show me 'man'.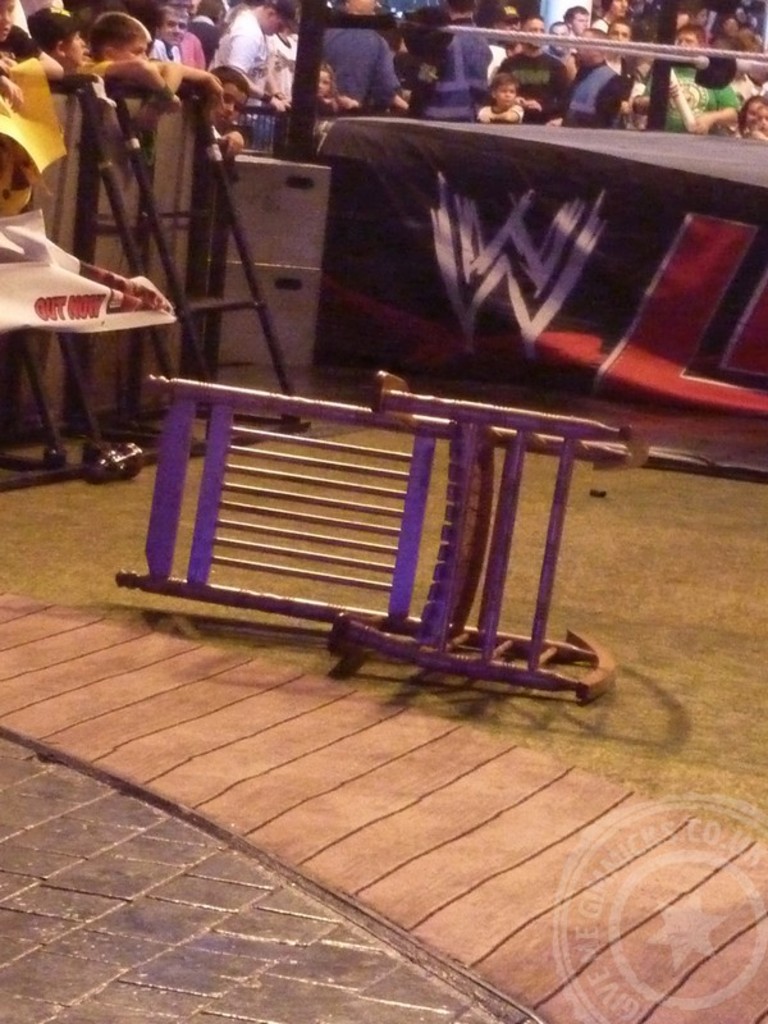
'man' is here: 604:19:639:92.
